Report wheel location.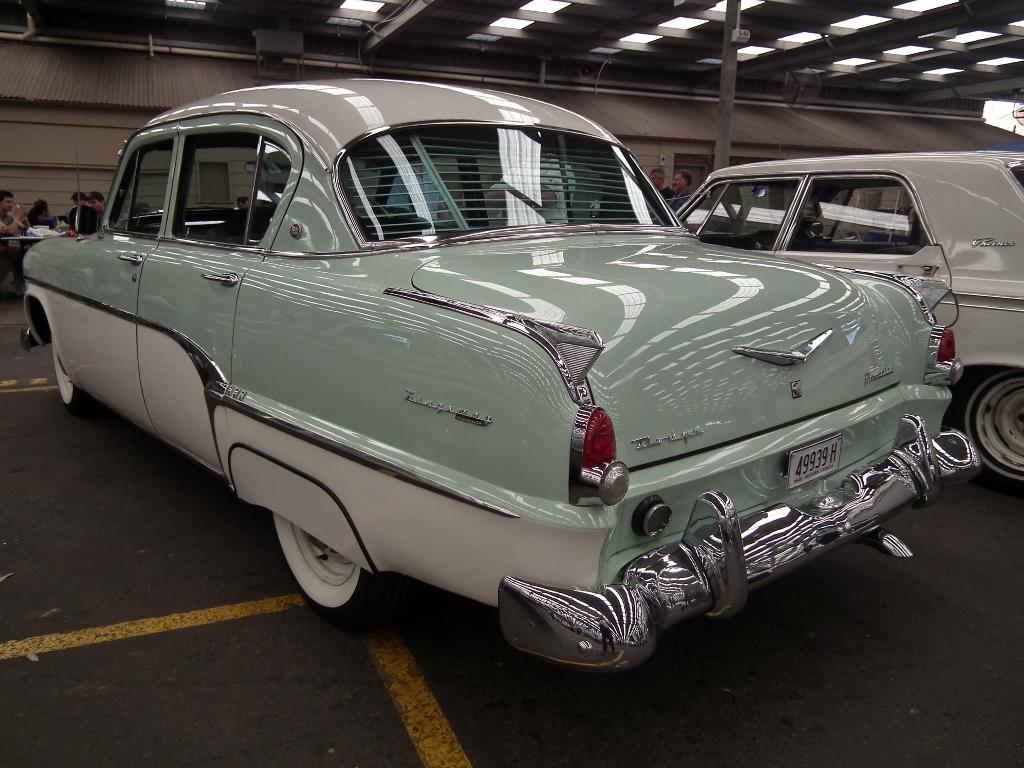
Report: left=957, top=365, right=1023, bottom=485.
